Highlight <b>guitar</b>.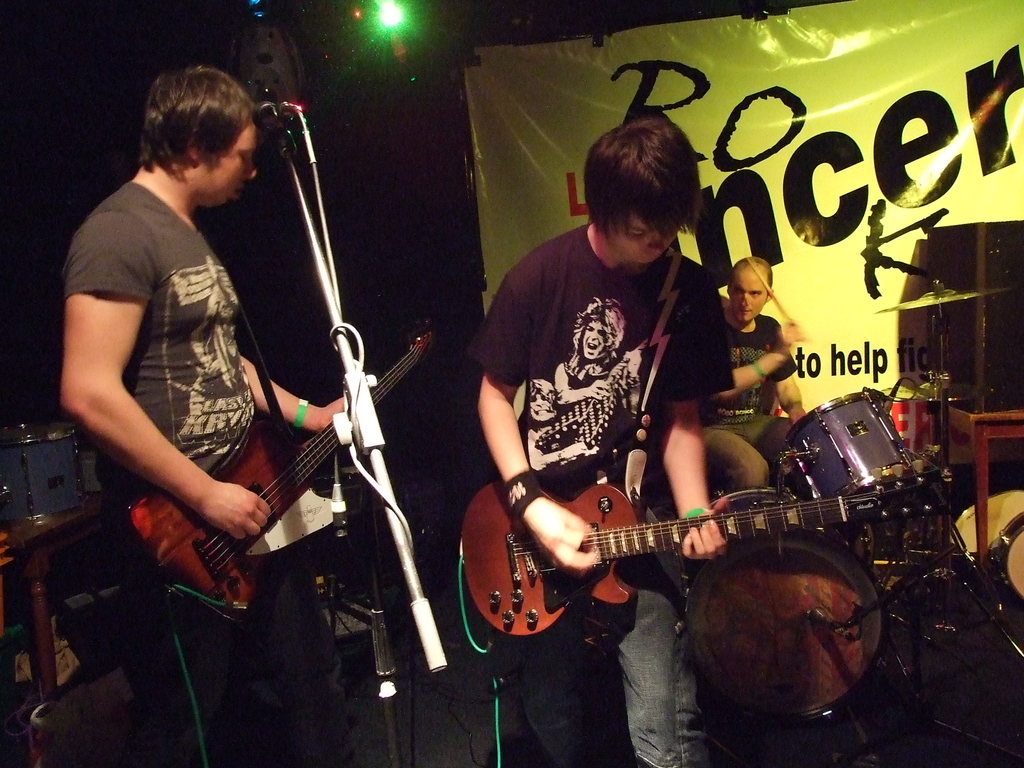
Highlighted region: bbox(100, 300, 476, 651).
